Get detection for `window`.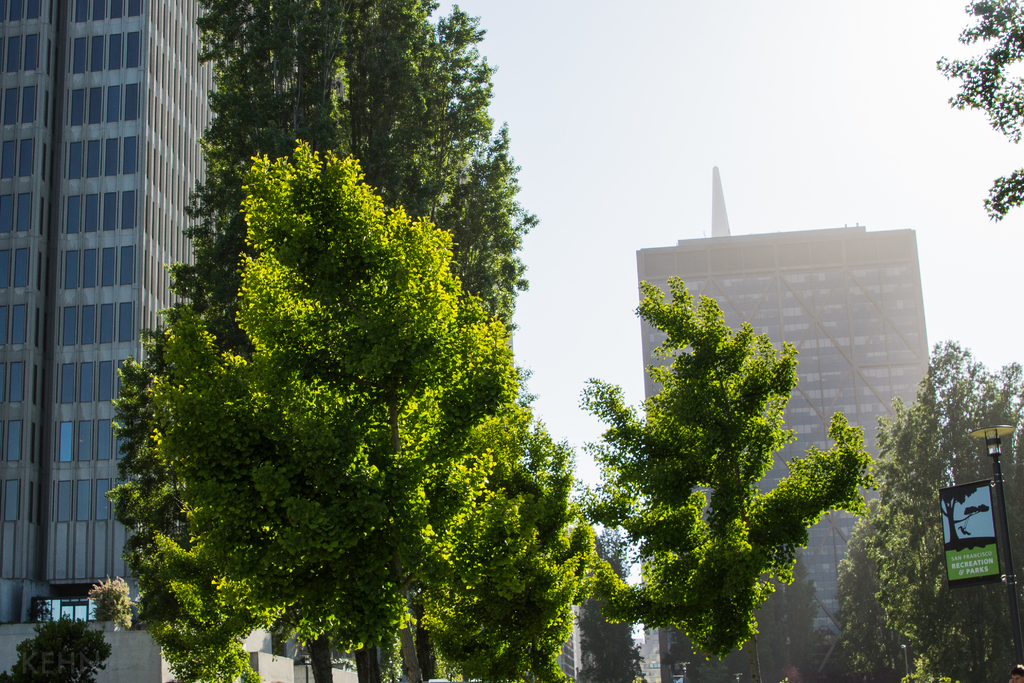
Detection: bbox=(60, 481, 70, 520).
